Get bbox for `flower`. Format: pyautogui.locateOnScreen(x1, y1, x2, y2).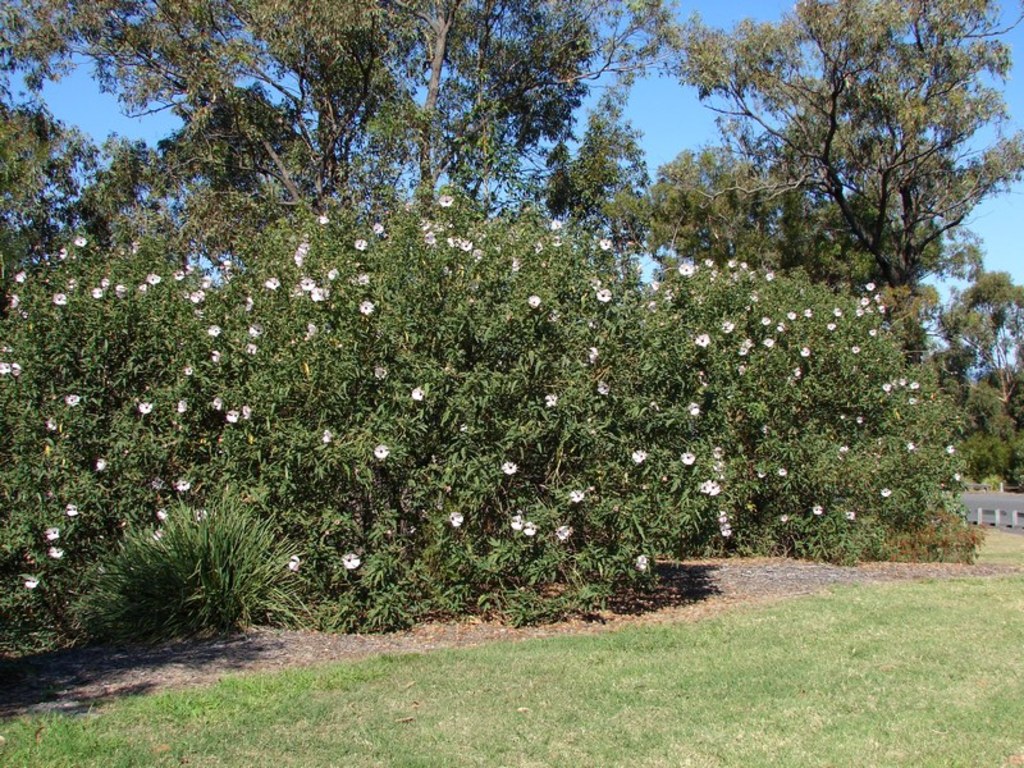
pyautogui.locateOnScreen(448, 509, 465, 529).
